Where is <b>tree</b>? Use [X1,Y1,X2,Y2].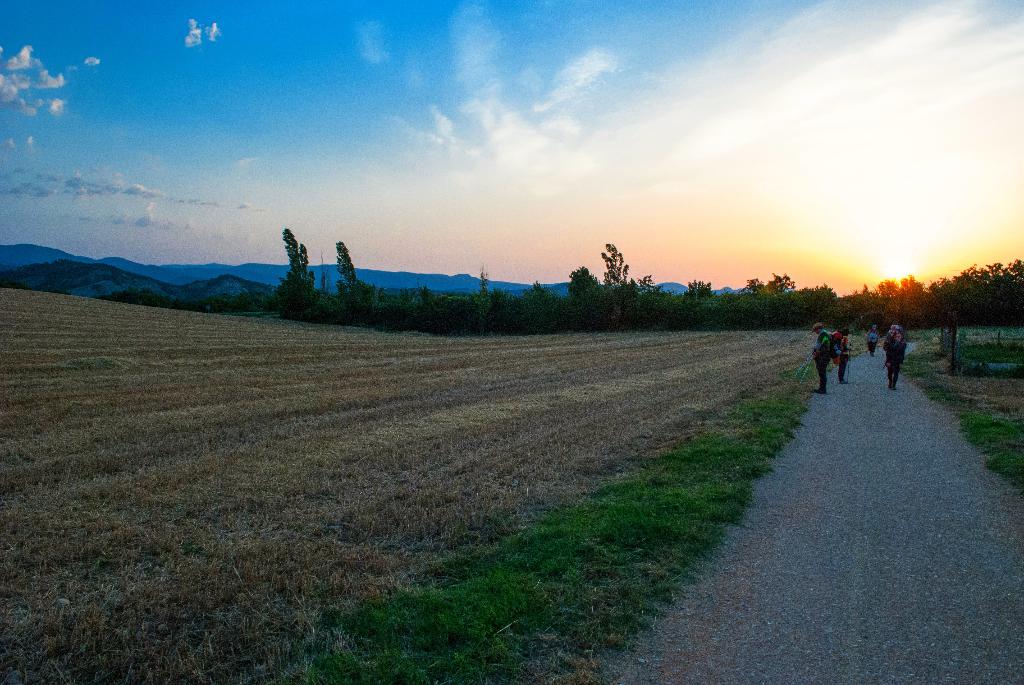
[746,271,789,353].
